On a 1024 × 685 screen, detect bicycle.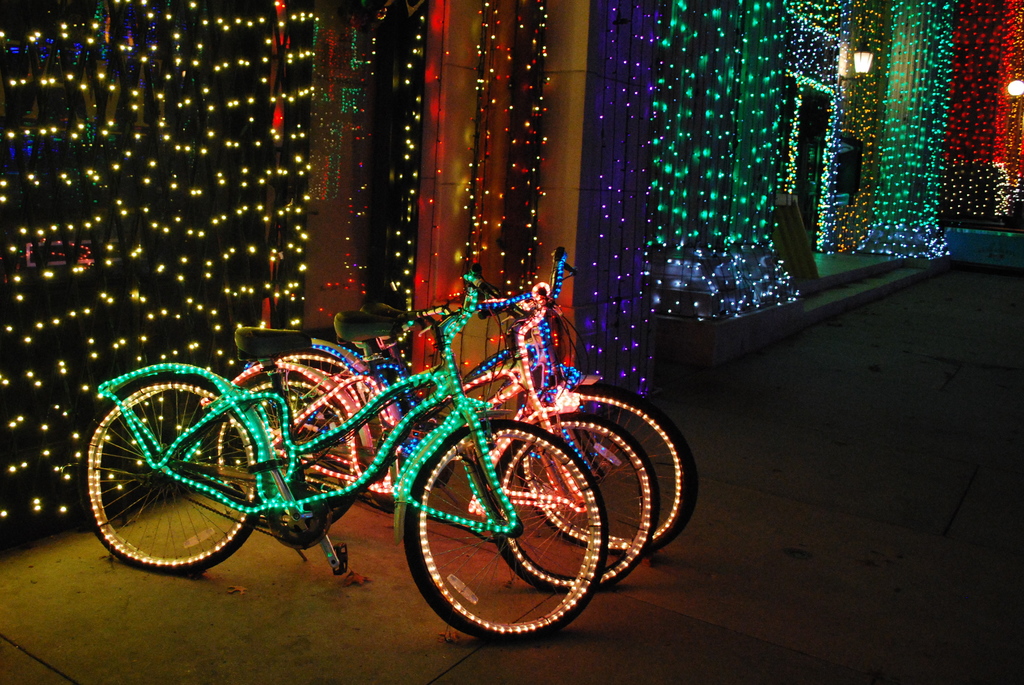
x1=248, y1=252, x2=700, y2=542.
